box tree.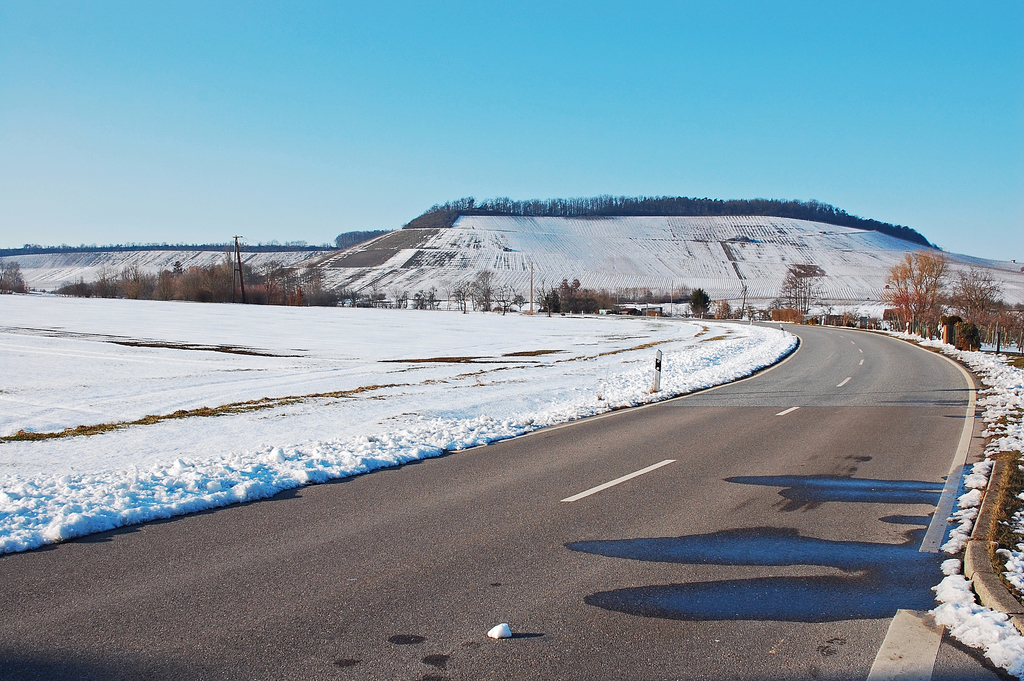
<bbox>415, 289, 431, 305</bbox>.
